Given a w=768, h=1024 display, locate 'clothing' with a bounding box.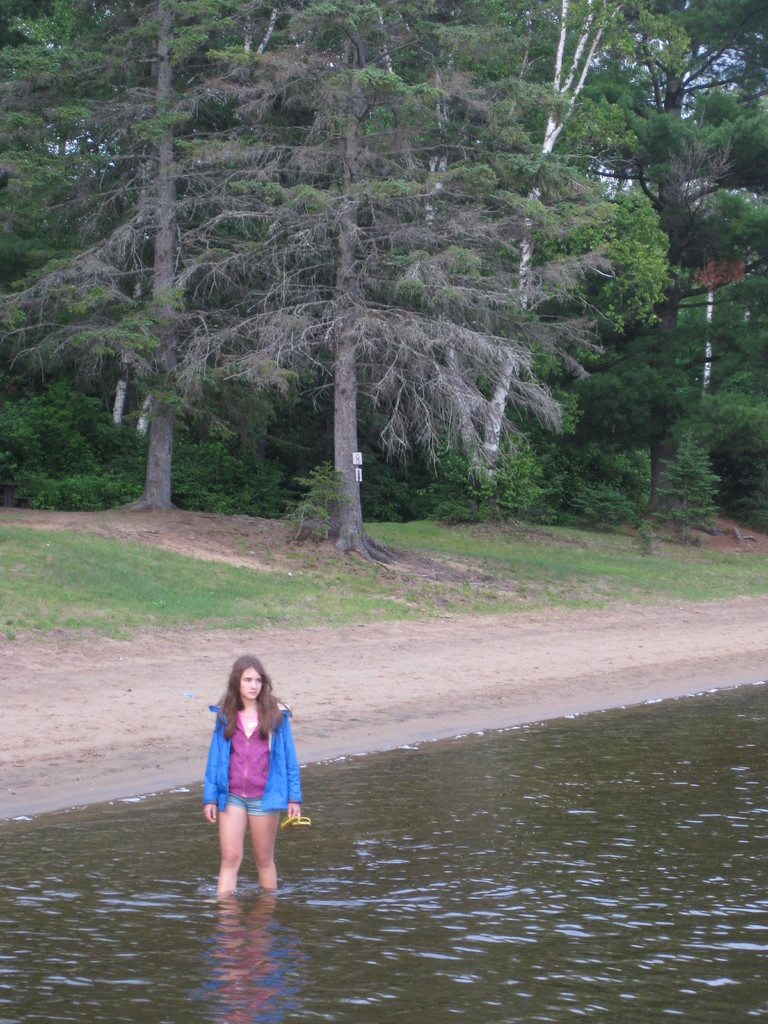
Located: BBox(205, 701, 298, 856).
